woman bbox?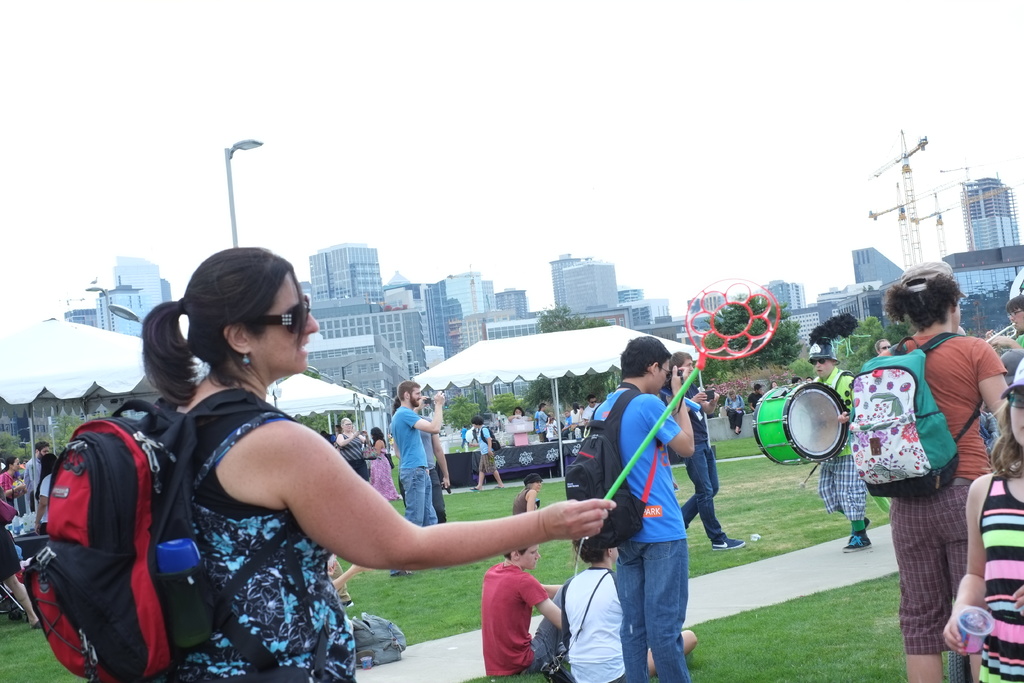
rect(767, 377, 783, 389)
